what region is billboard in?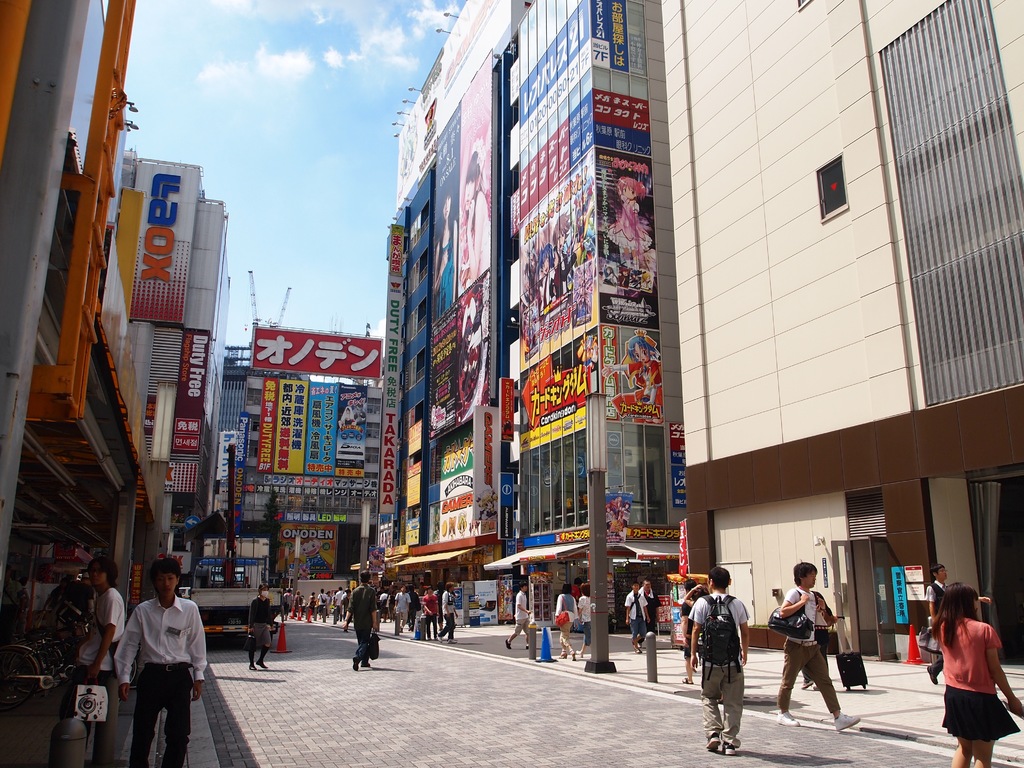
detection(596, 152, 659, 323).
